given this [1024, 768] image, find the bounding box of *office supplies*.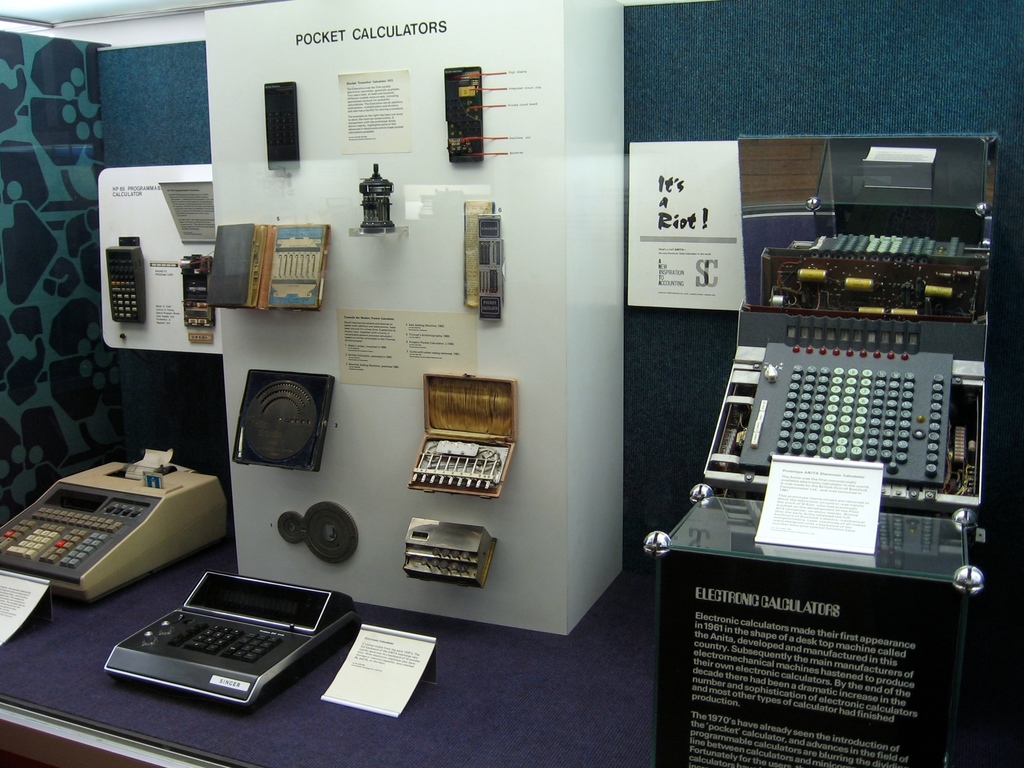
Rect(645, 132, 1001, 767).
